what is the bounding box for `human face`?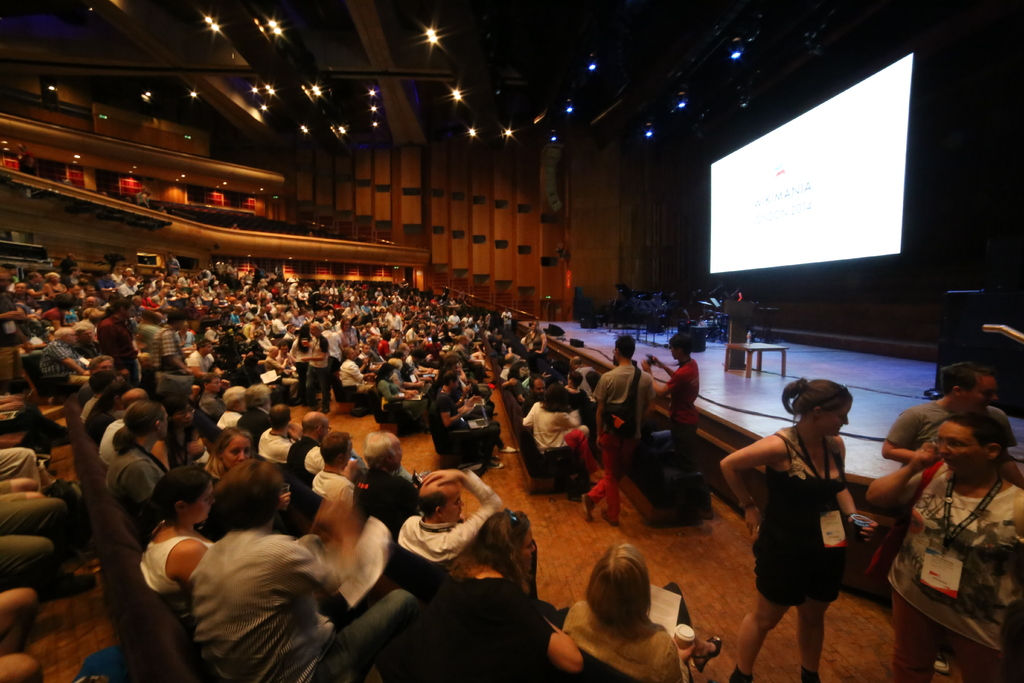
(446, 483, 470, 522).
